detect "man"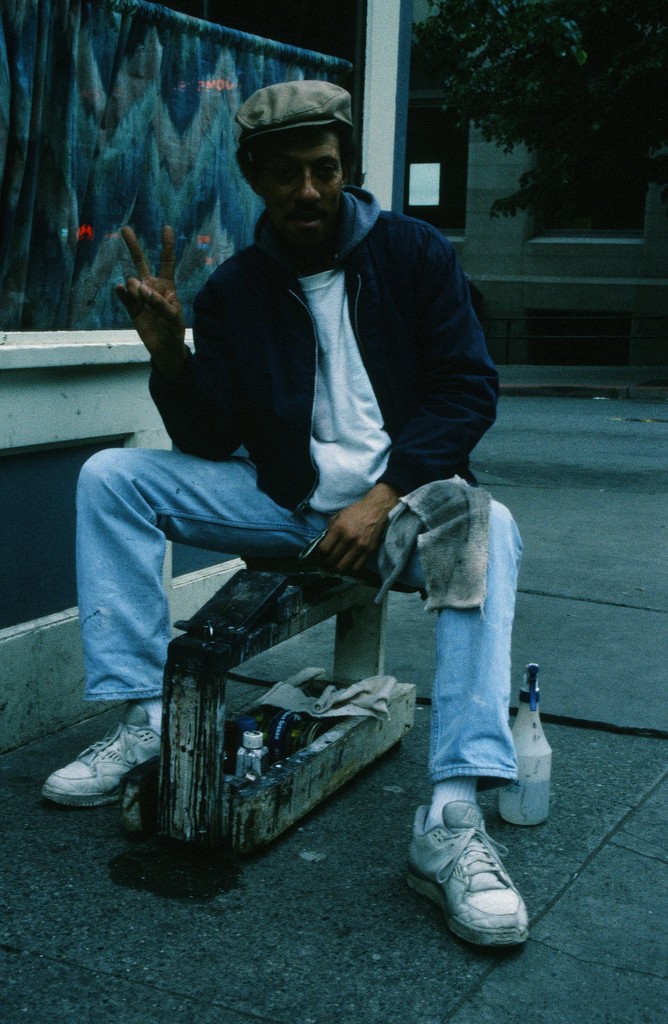
rect(45, 76, 539, 963)
